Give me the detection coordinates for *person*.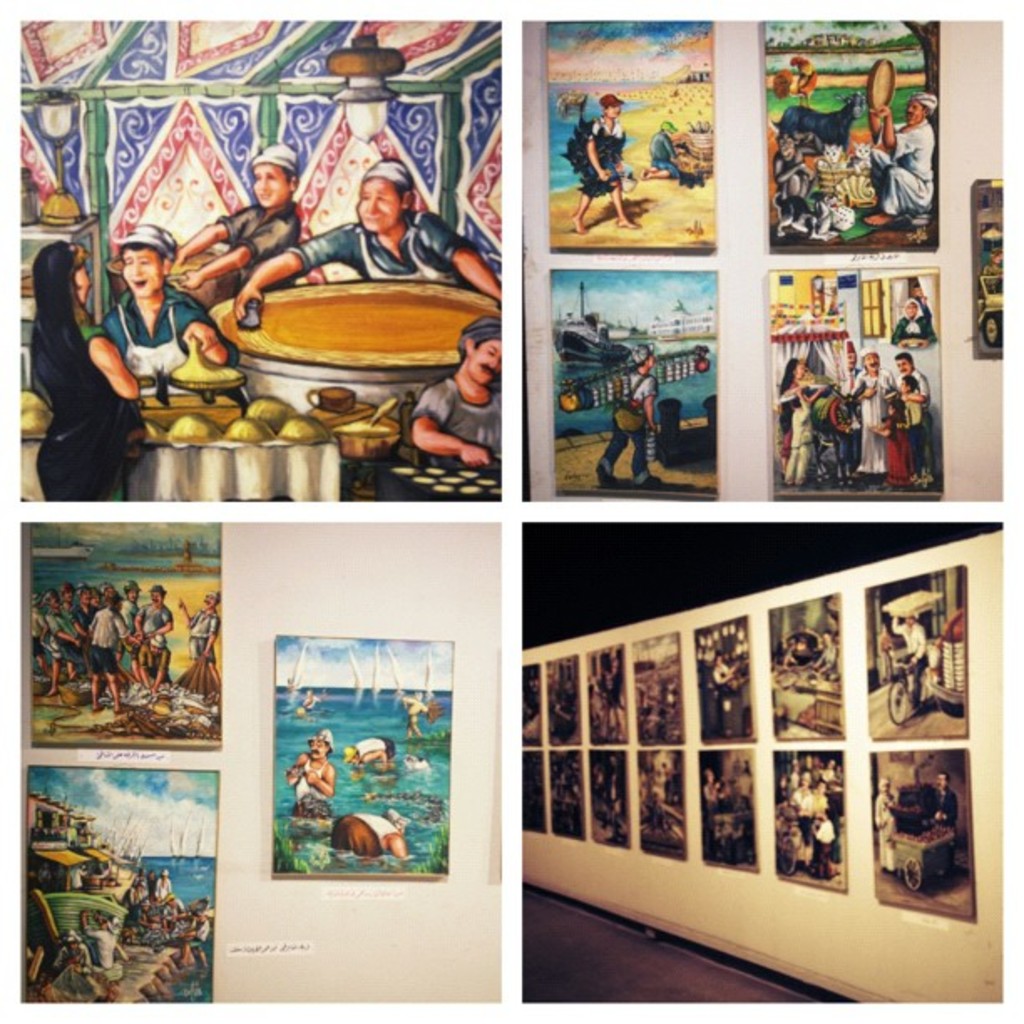
350 738 397 791.
